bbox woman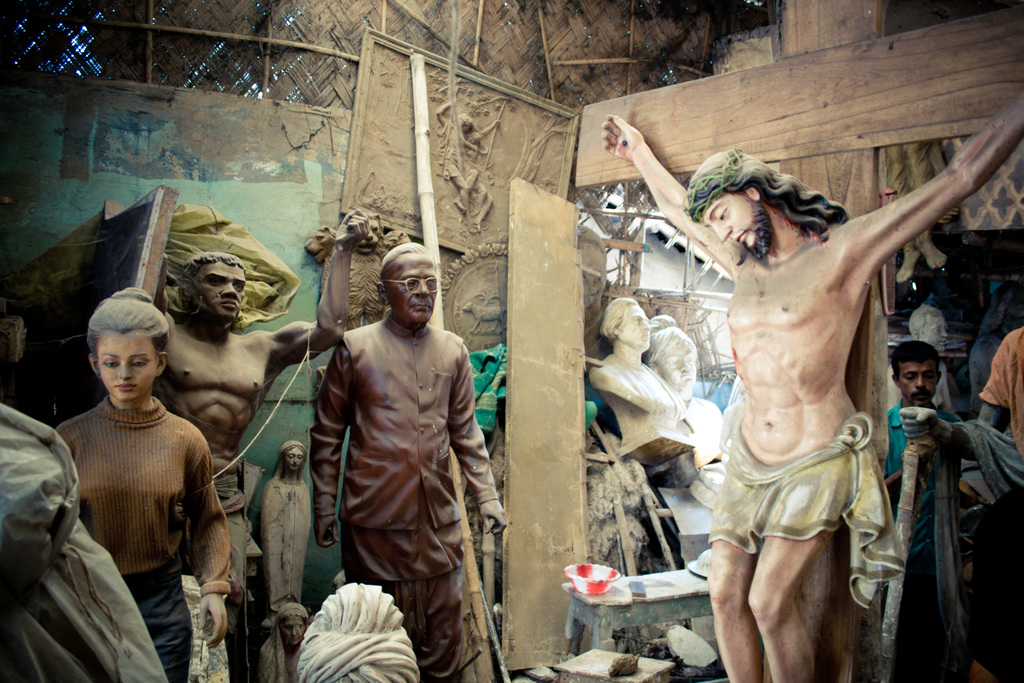
x1=41, y1=267, x2=228, y2=663
